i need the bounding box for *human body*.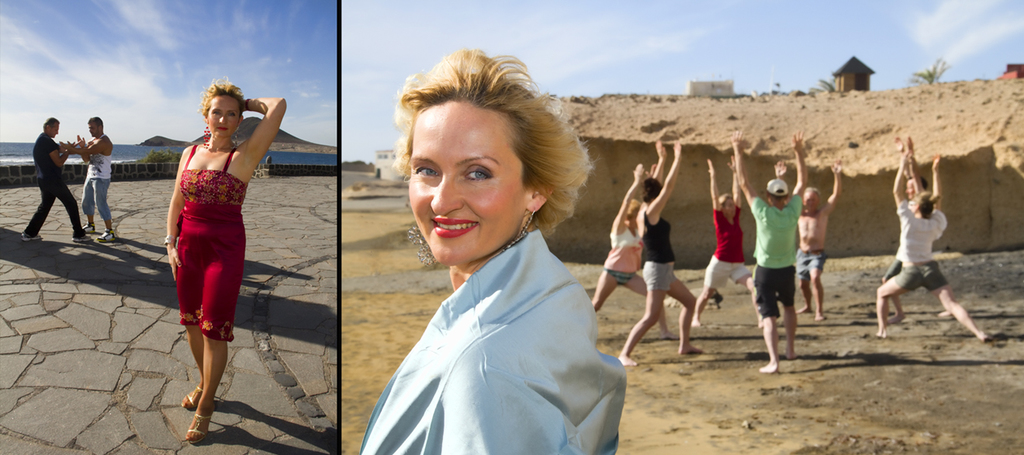
Here it is: [x1=794, y1=246, x2=826, y2=277].
